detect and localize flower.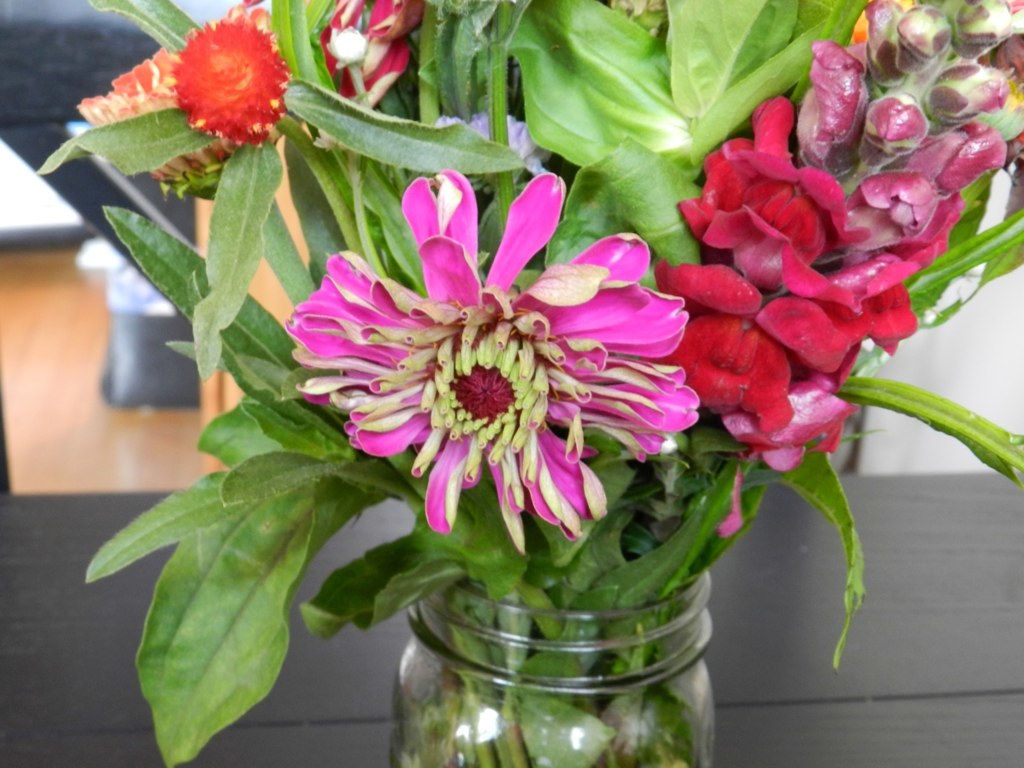
Localized at (72,0,282,185).
